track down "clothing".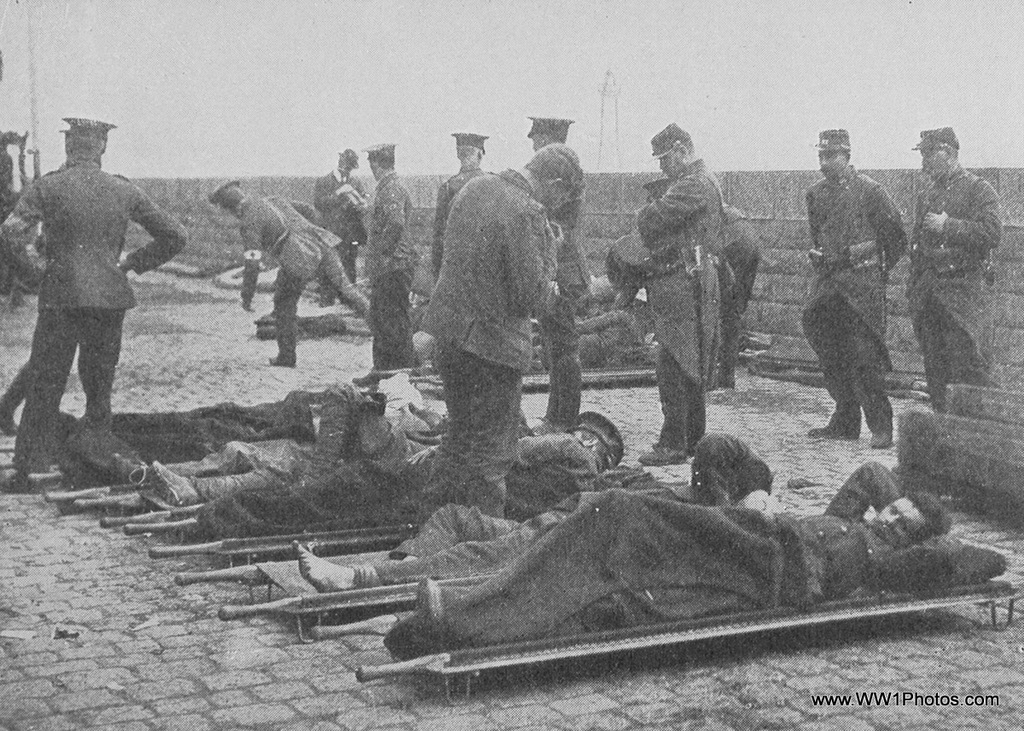
Tracked to {"left": 312, "top": 165, "right": 373, "bottom": 287}.
